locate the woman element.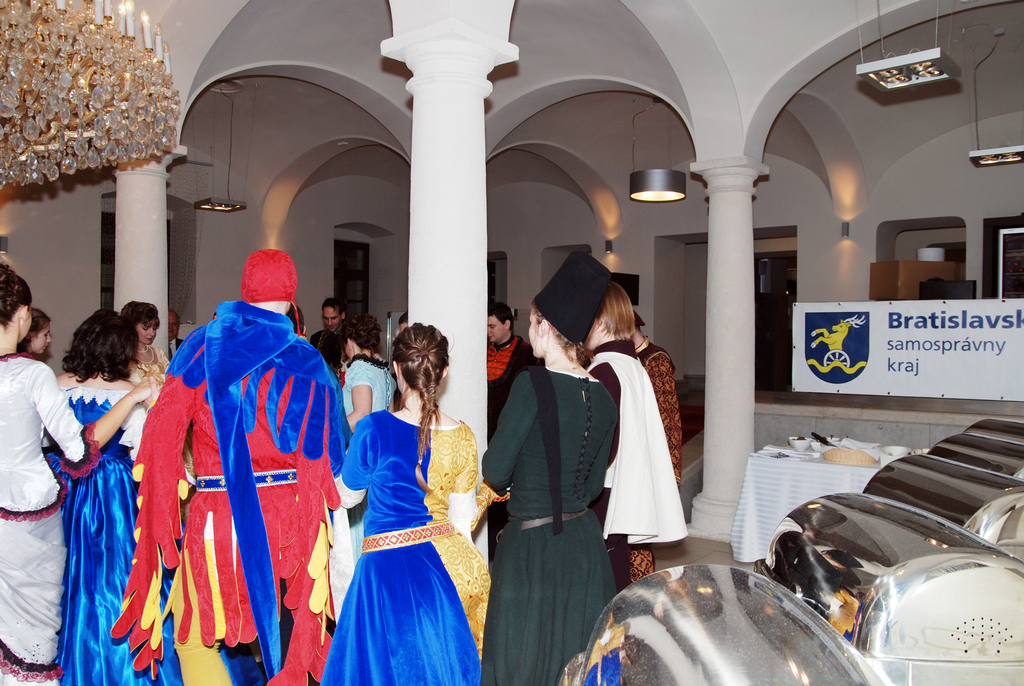
Element bbox: BBox(0, 263, 163, 685).
